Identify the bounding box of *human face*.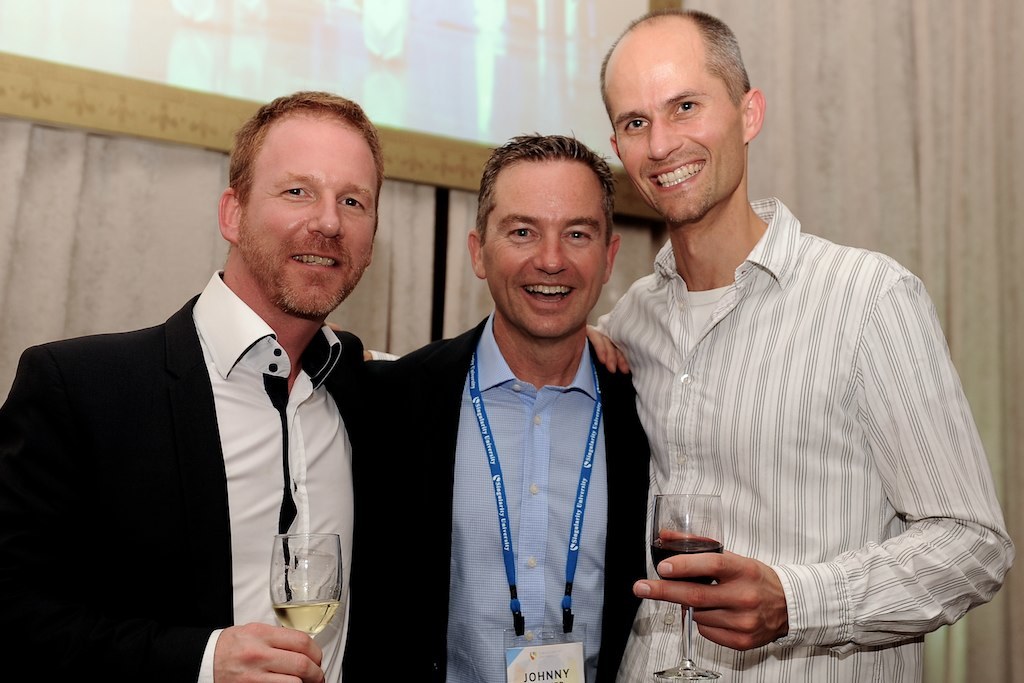
{"x1": 607, "y1": 55, "x2": 748, "y2": 228}.
